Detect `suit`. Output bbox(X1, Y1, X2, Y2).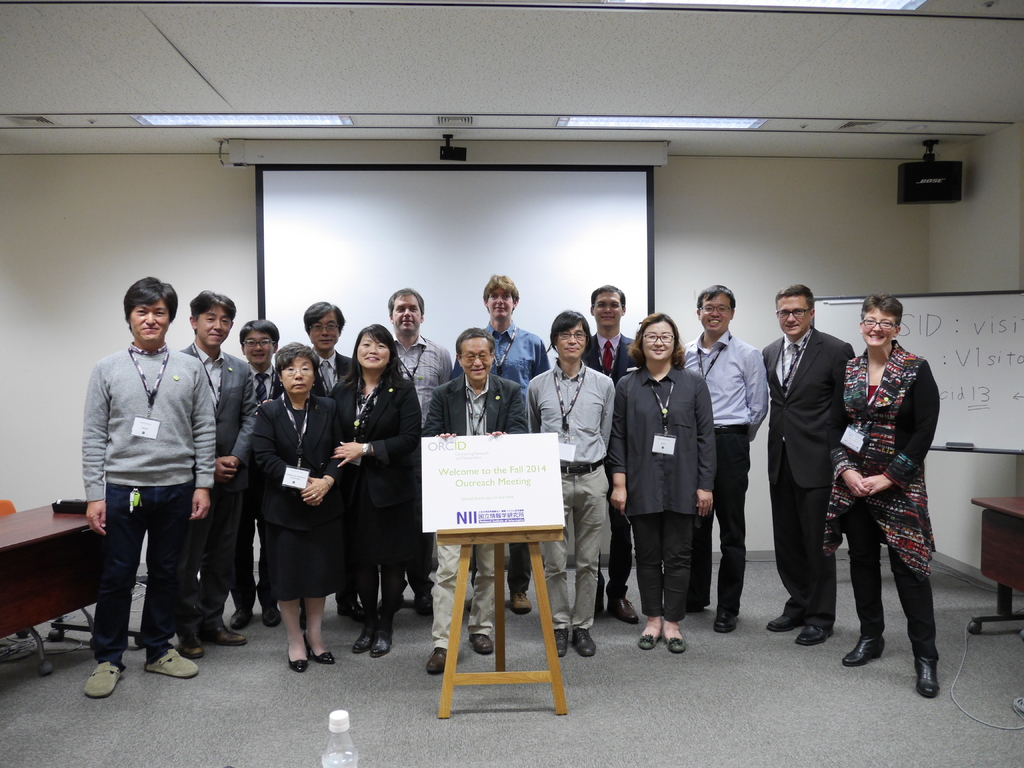
bbox(250, 394, 341, 602).
